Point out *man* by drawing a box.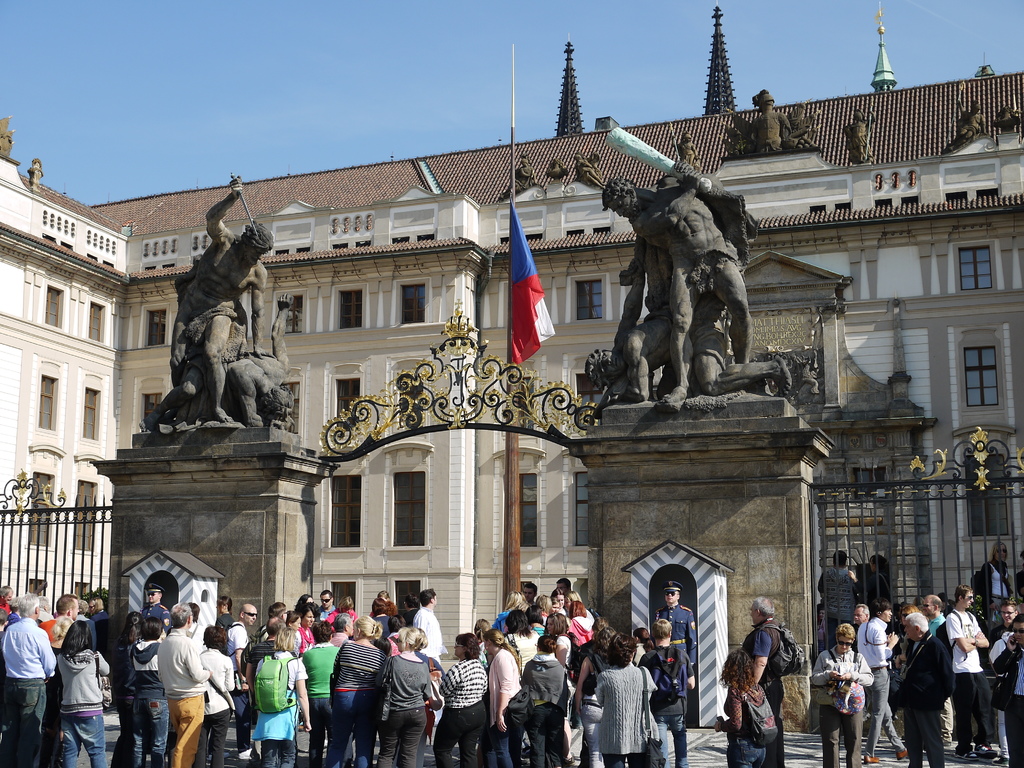
900/613/955/767.
